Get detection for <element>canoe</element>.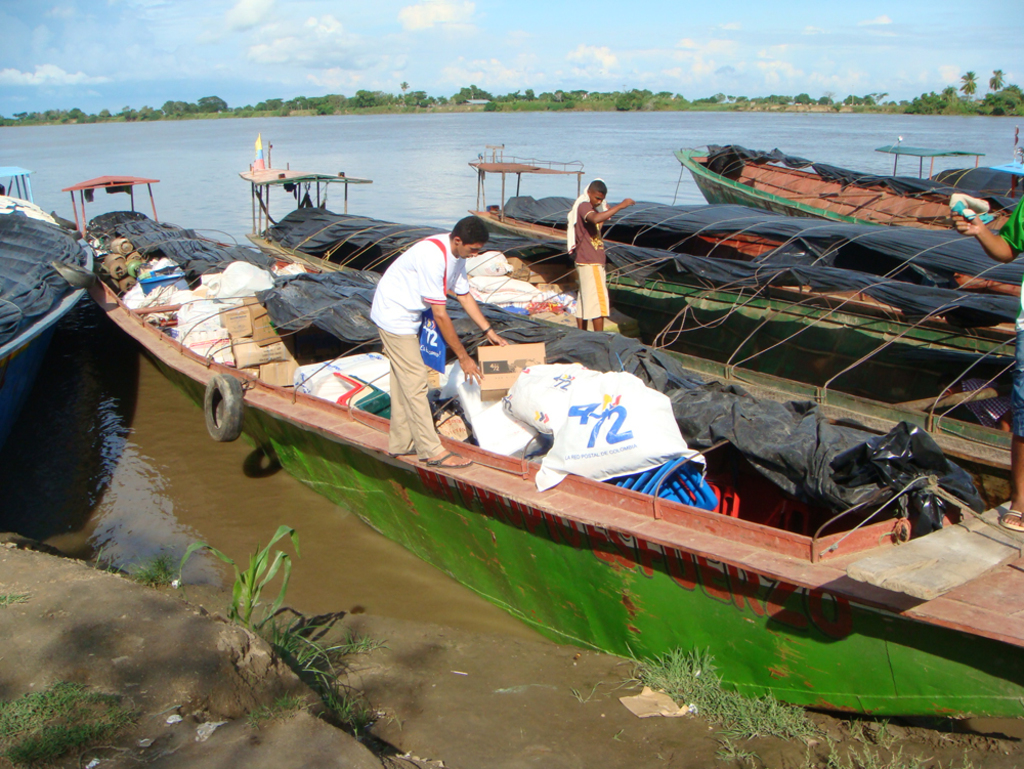
Detection: (left=88, top=200, right=1023, bottom=722).
